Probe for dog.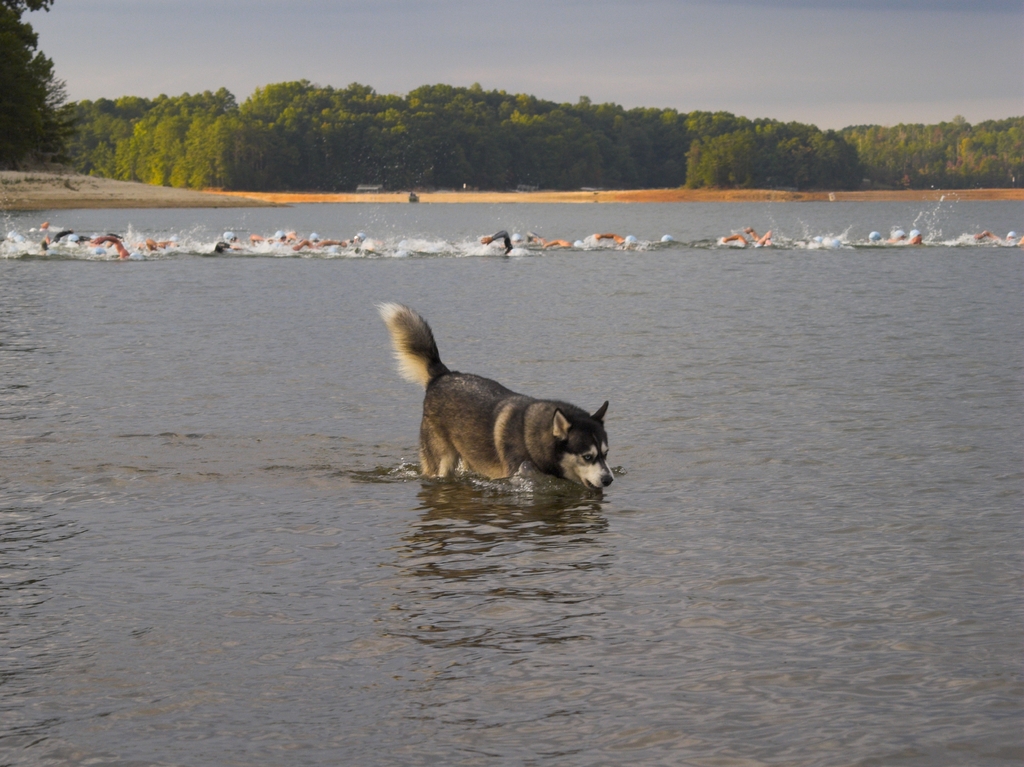
Probe result: 371 296 612 483.
